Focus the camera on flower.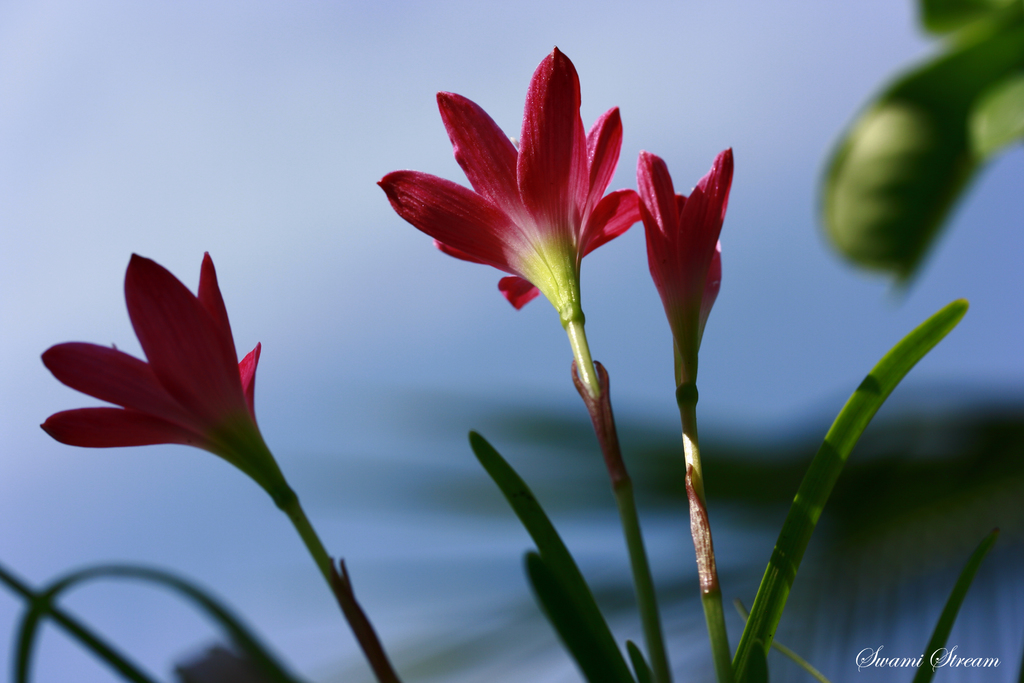
Focus region: <box>35,249,268,456</box>.
